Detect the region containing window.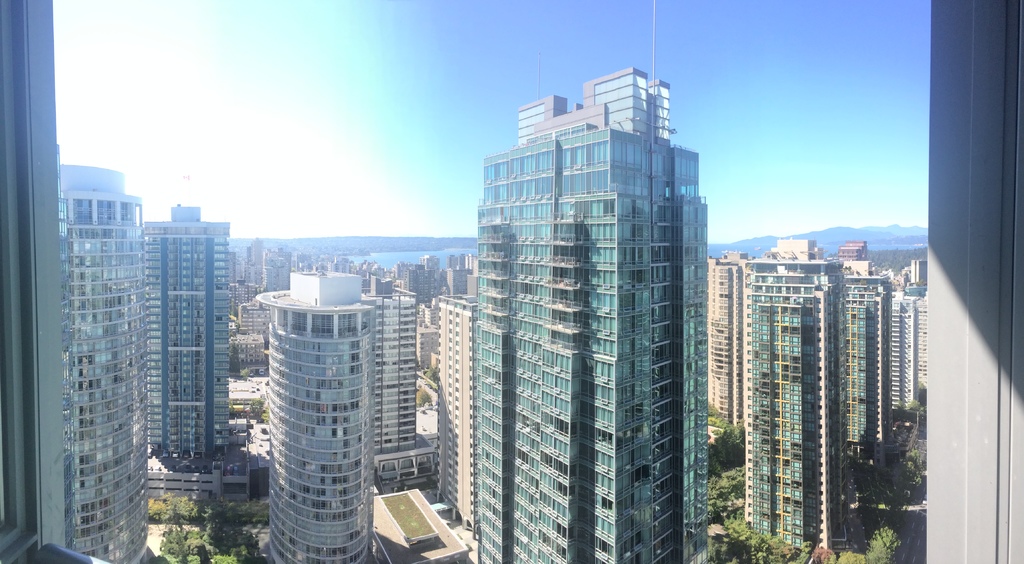
crop(819, 468, 823, 477).
